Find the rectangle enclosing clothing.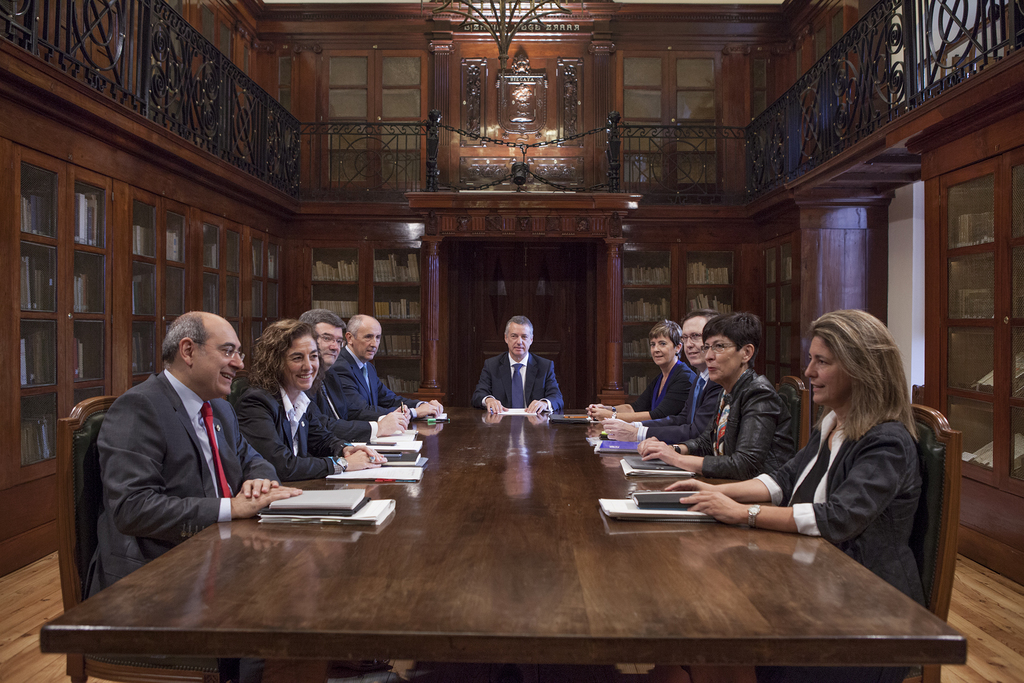
x1=318 y1=343 x2=392 y2=427.
